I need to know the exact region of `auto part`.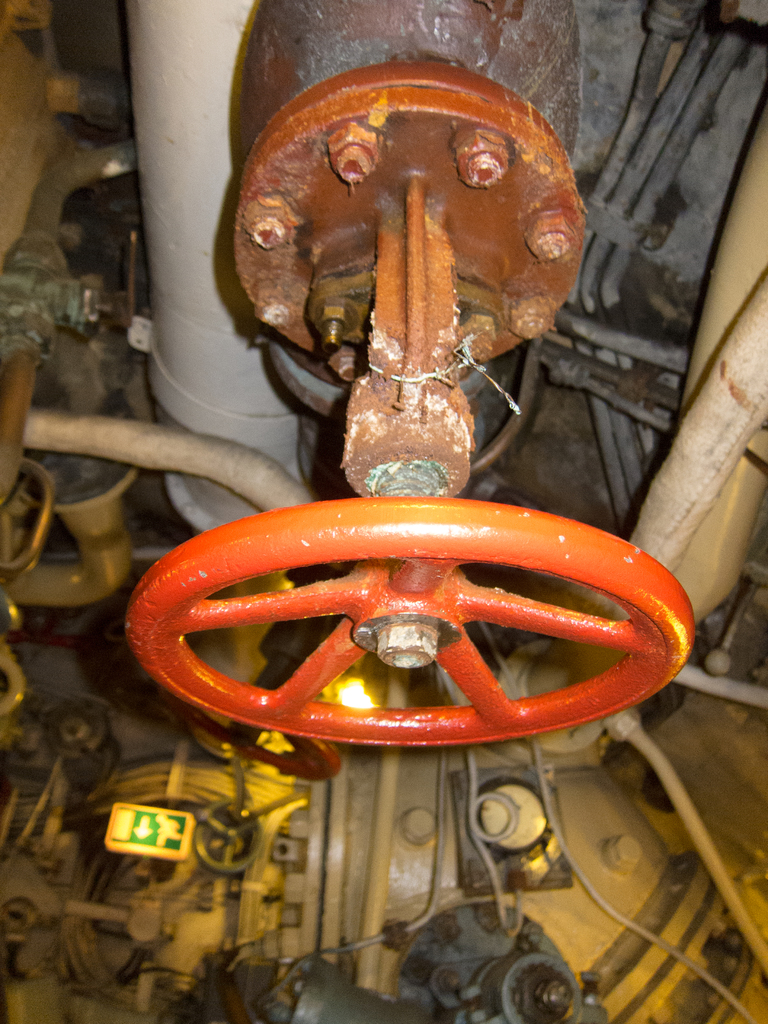
Region: [left=0, top=151, right=152, bottom=726].
